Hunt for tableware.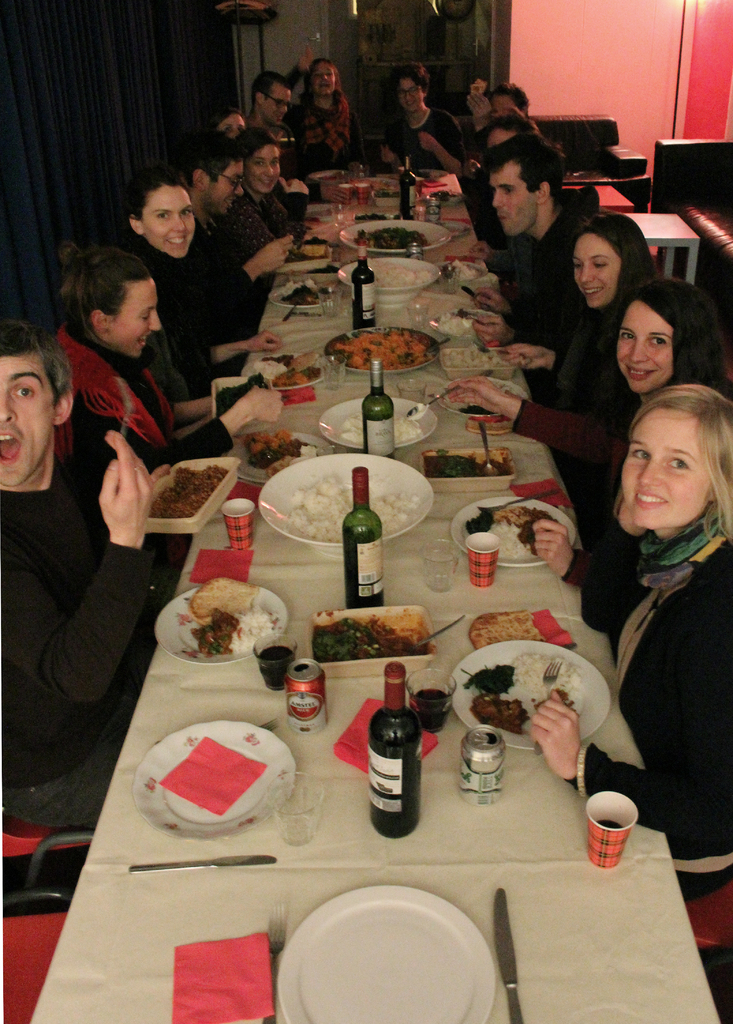
Hunted down at bbox(366, 657, 424, 840).
